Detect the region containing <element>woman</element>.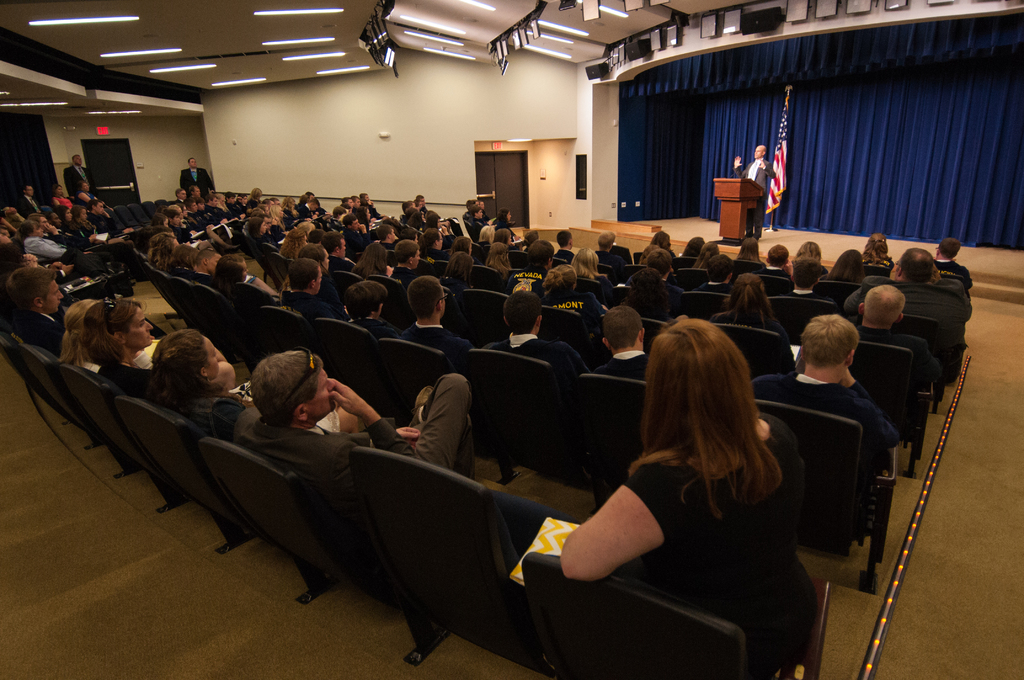
l=216, t=254, r=281, b=304.
